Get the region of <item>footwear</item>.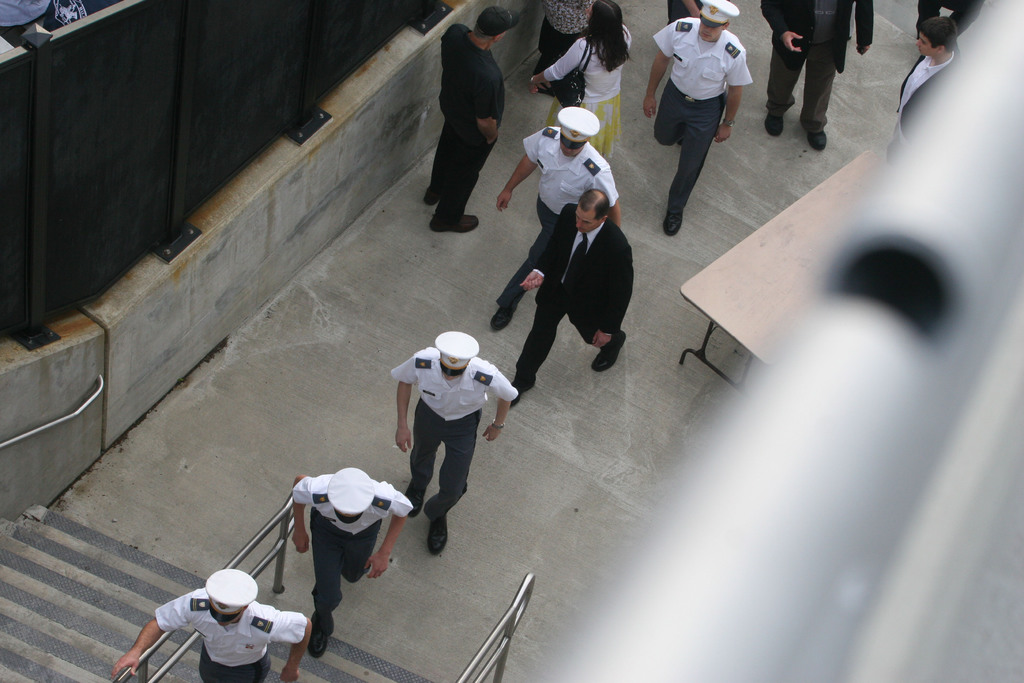
[left=404, top=482, right=429, bottom=522].
